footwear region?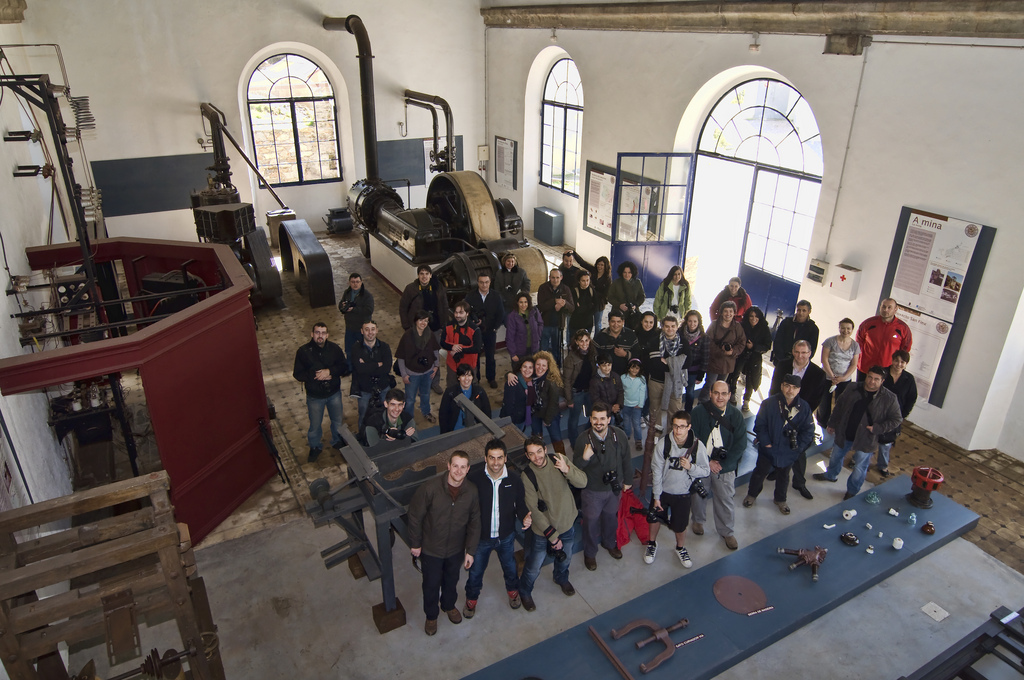
BBox(582, 547, 597, 568)
